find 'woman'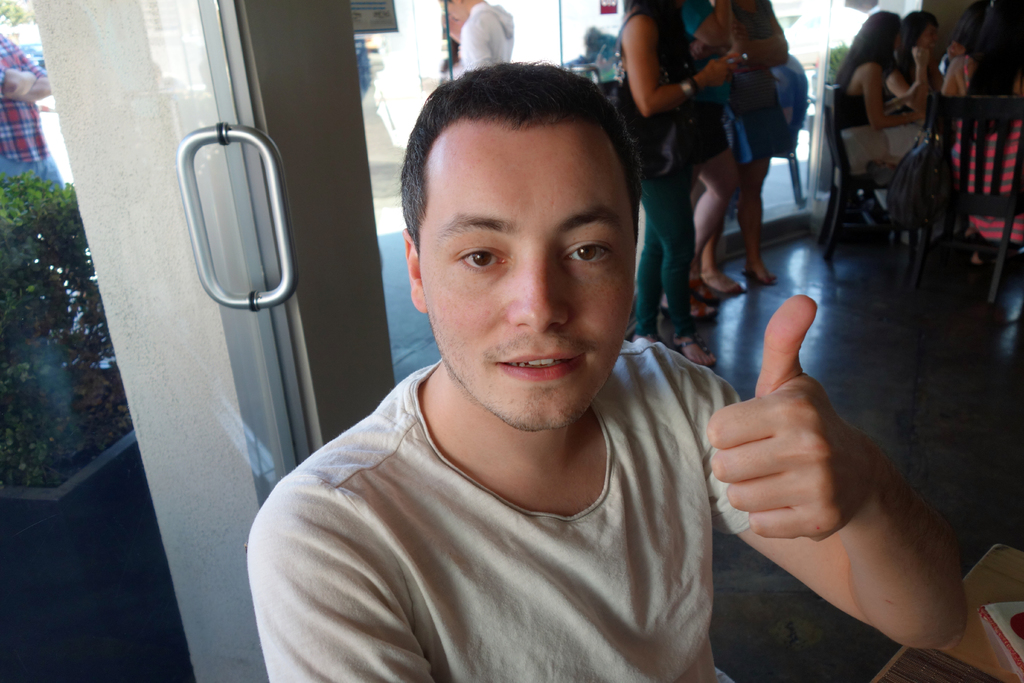
left=622, top=0, right=730, bottom=361
